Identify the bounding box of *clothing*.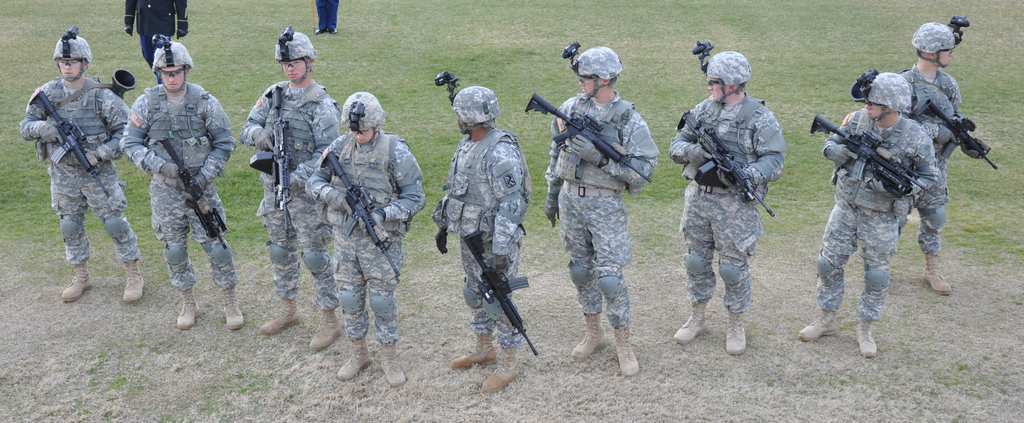
select_region(543, 89, 657, 326).
